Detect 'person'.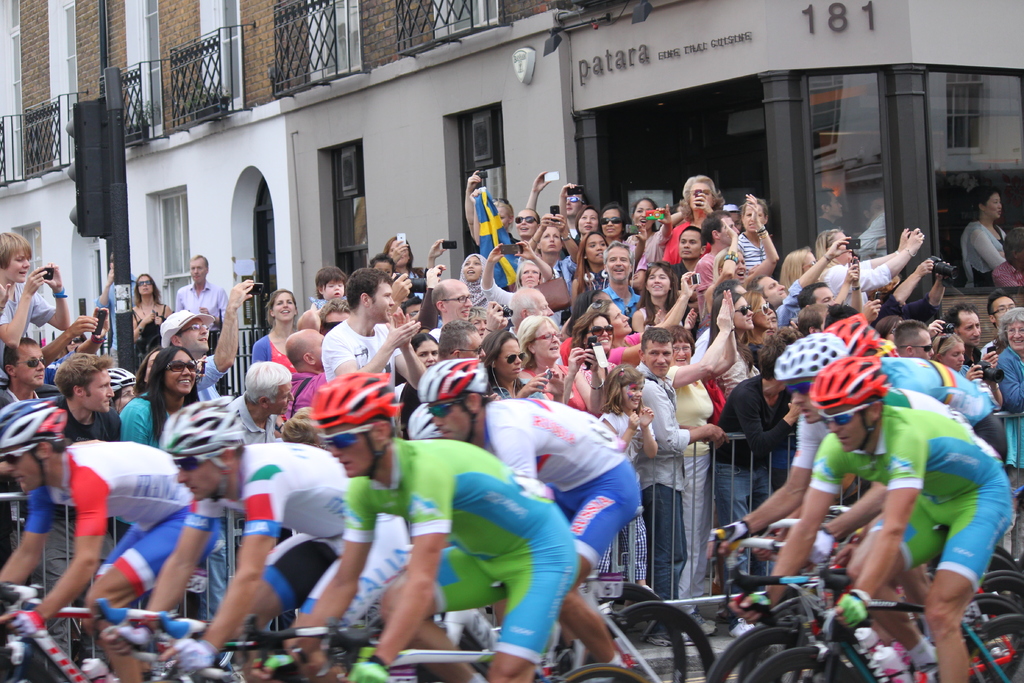
Detected at select_region(785, 302, 994, 675).
